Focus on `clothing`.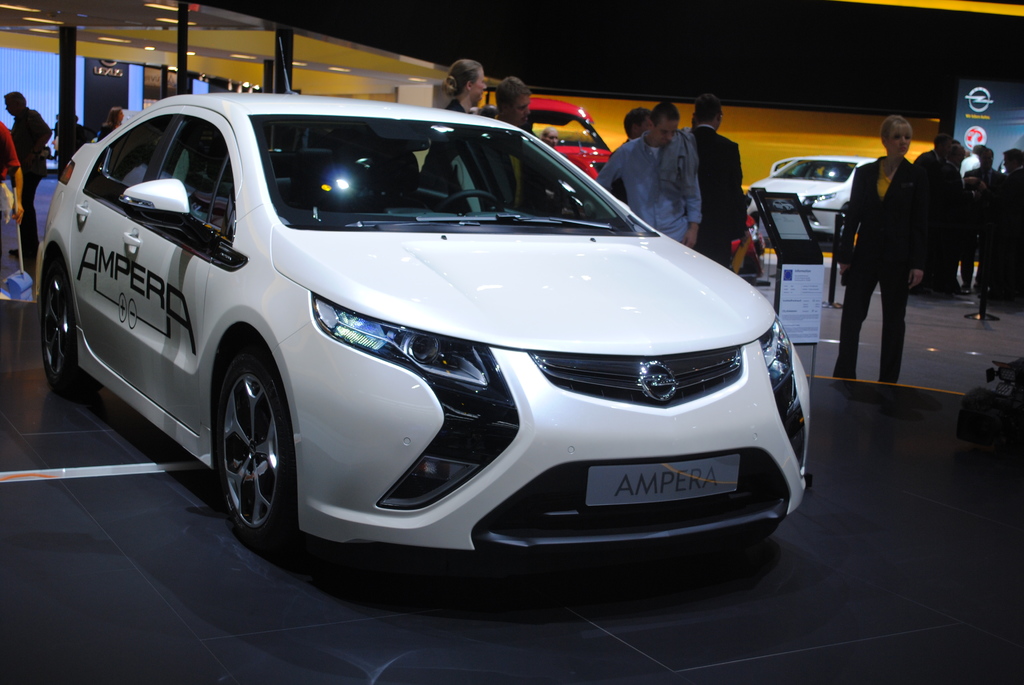
Focused at <bbox>4, 97, 58, 280</bbox>.
